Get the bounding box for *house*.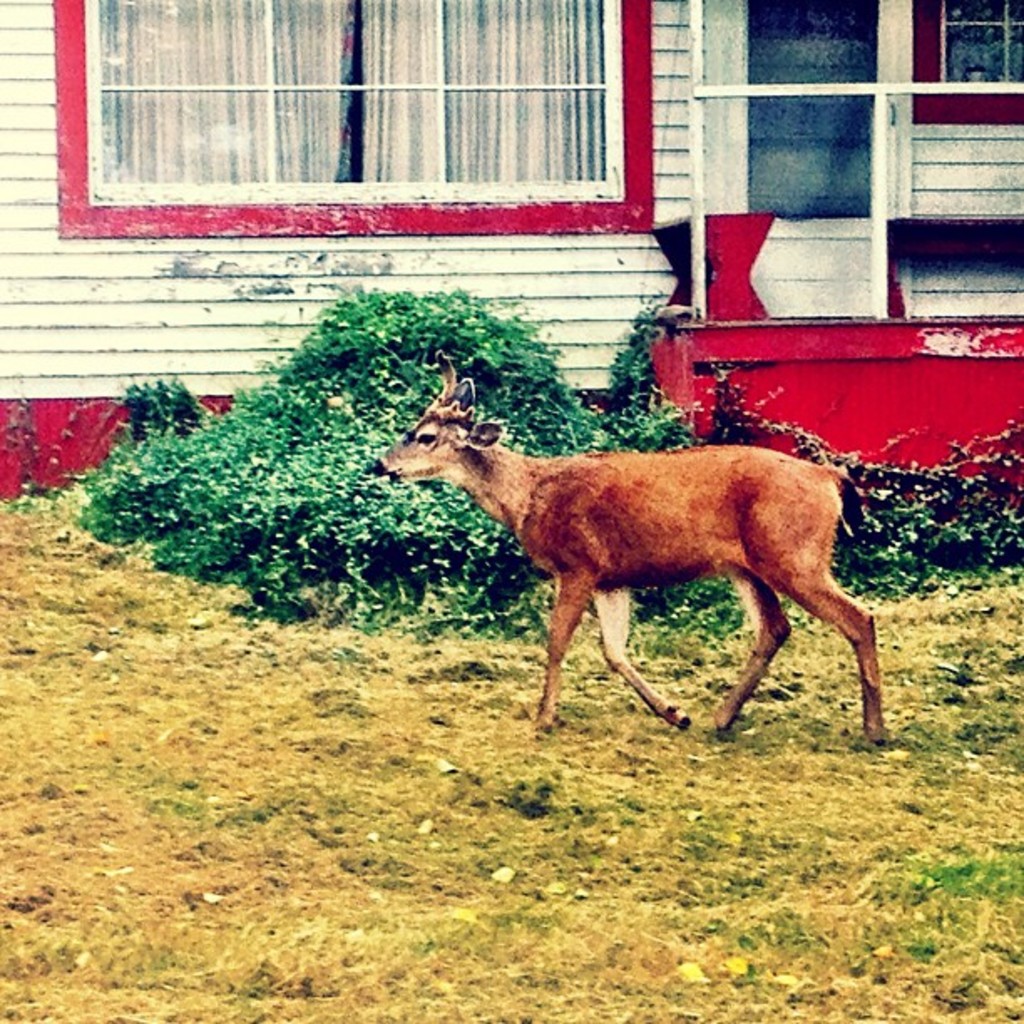
<box>0,0,1022,479</box>.
